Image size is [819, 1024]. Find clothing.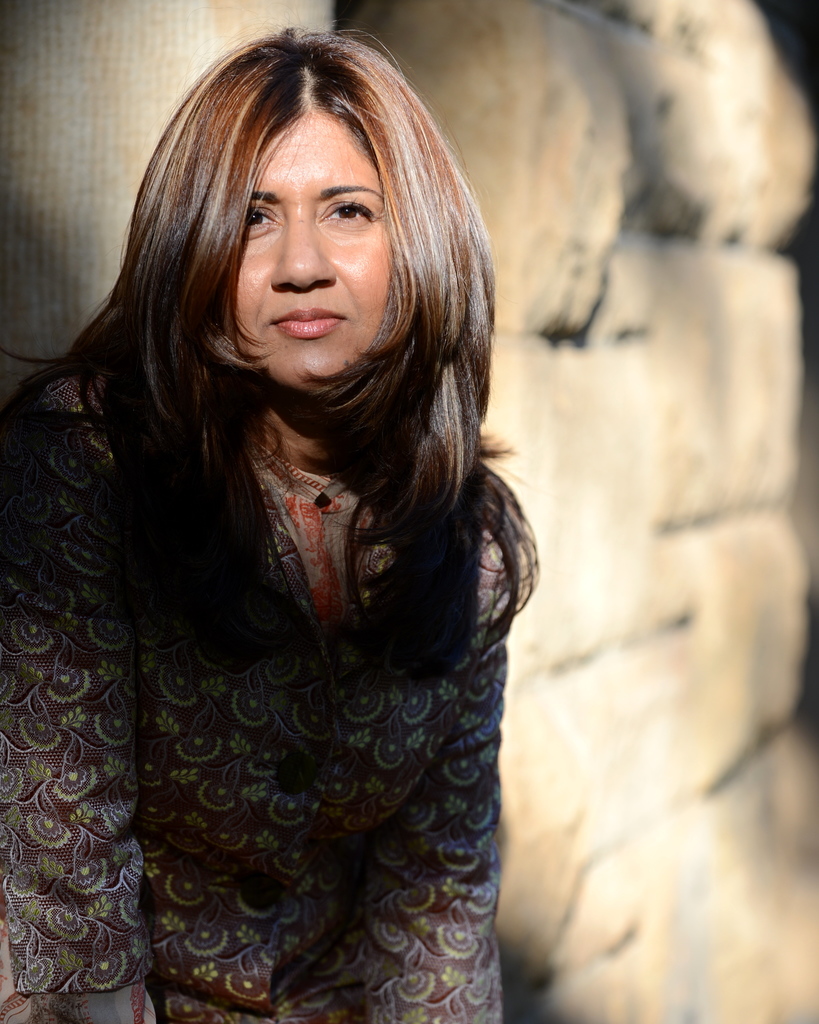
region(0, 336, 515, 1021).
